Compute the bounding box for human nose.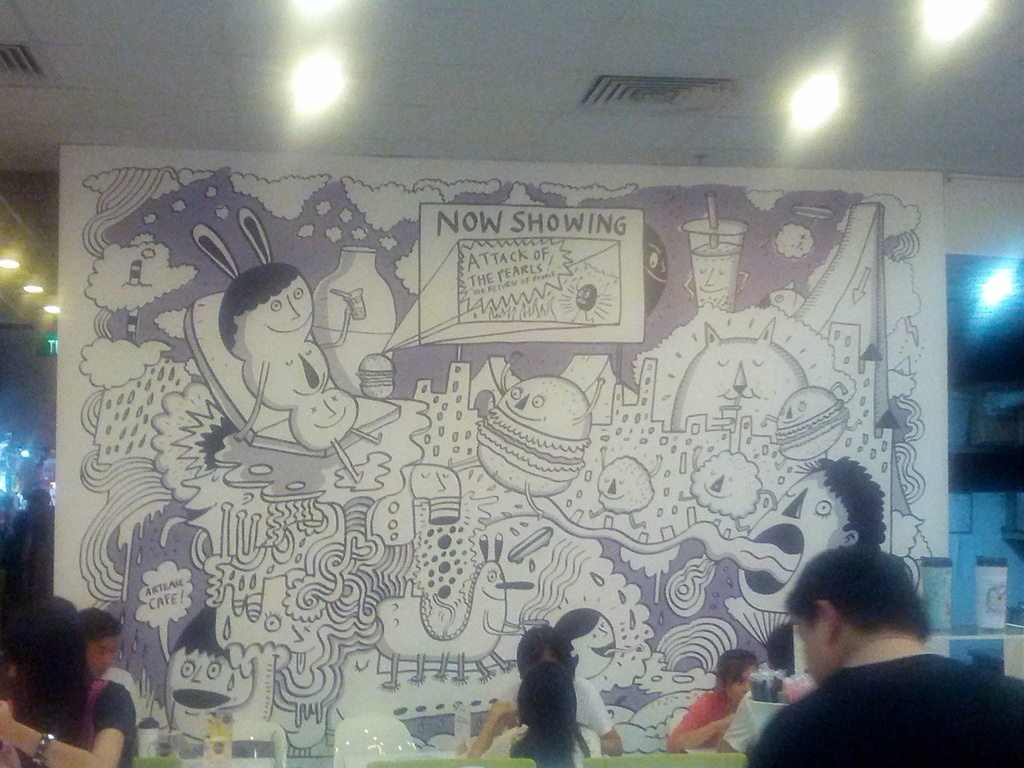
{"left": 289, "top": 300, "right": 296, "bottom": 323}.
